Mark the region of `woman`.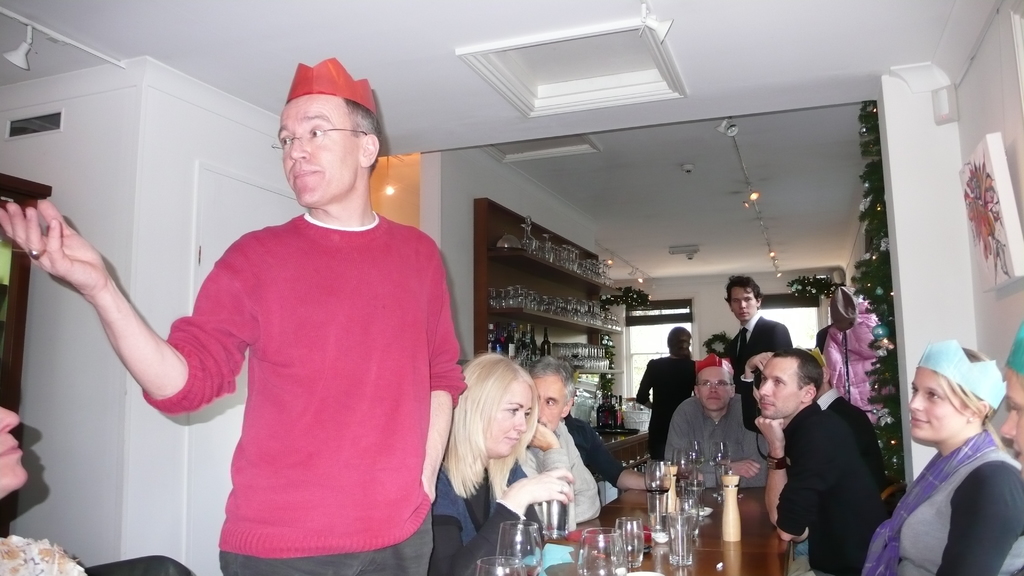
Region: {"x1": 856, "y1": 337, "x2": 1023, "y2": 575}.
